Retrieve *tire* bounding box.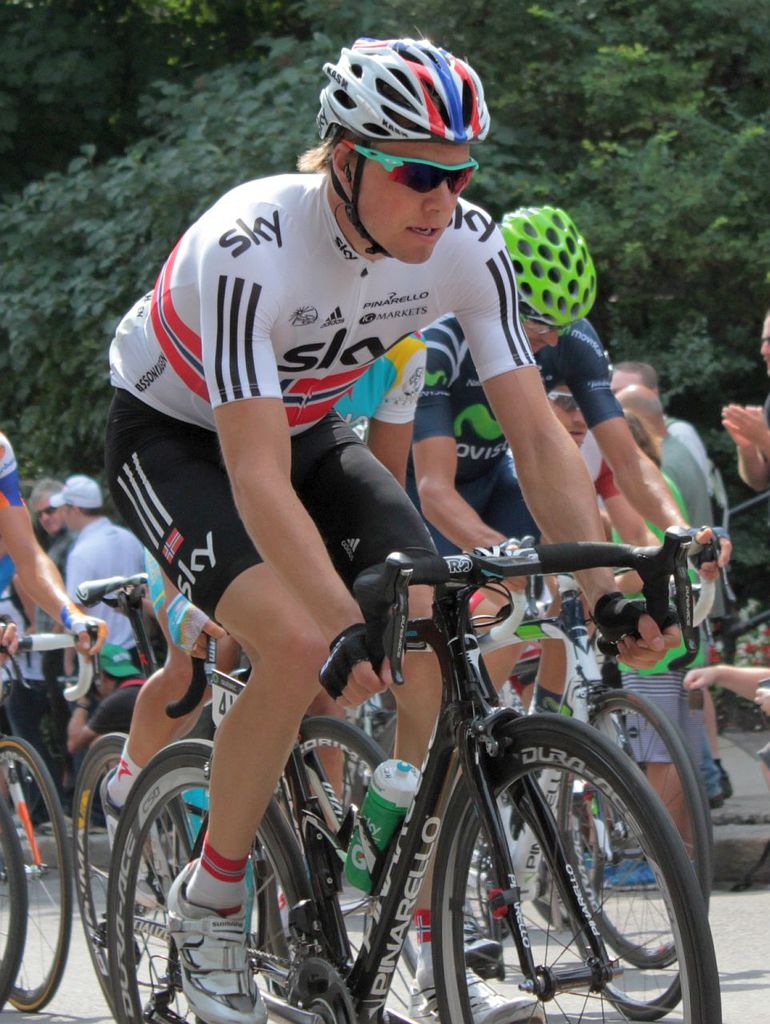
Bounding box: <region>431, 722, 728, 1023</region>.
